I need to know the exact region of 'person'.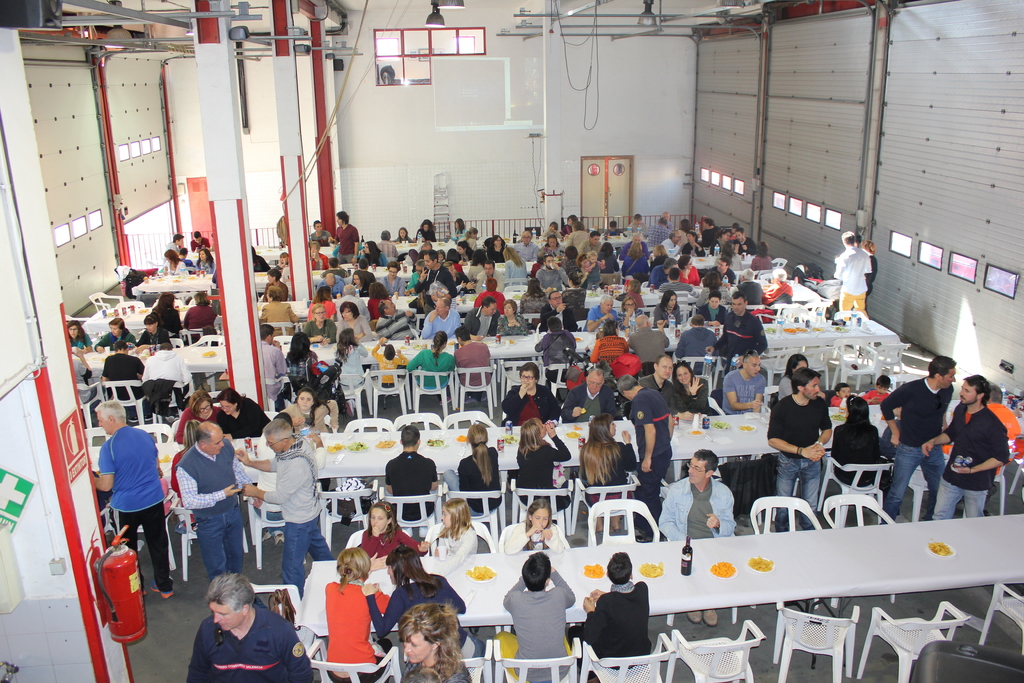
Region: [920, 374, 1011, 515].
